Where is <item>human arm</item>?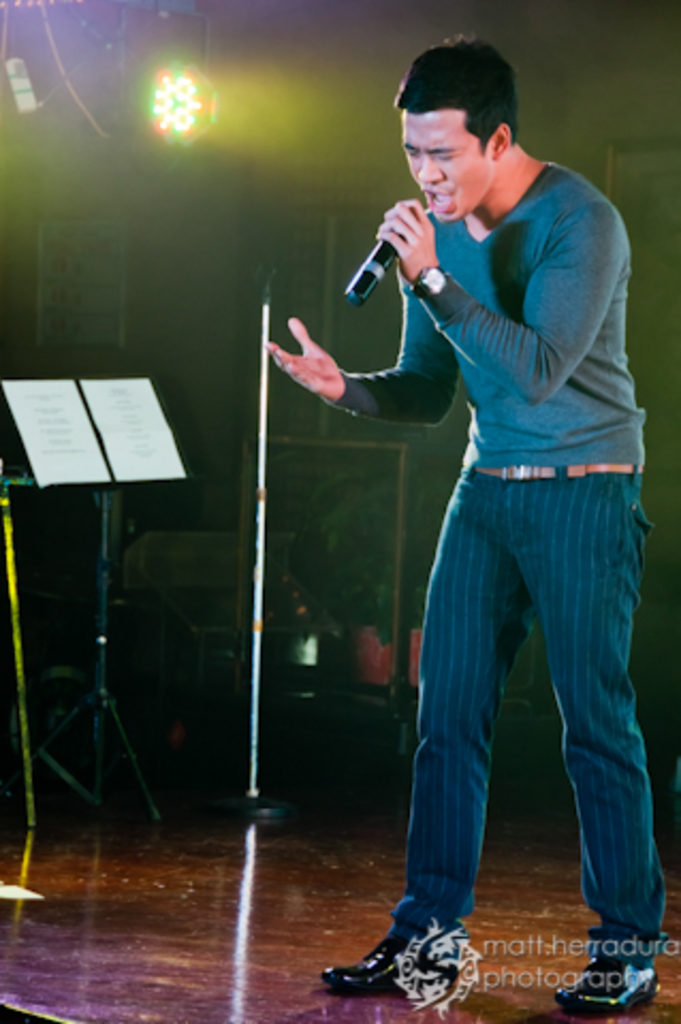
<bbox>380, 194, 619, 399</bbox>.
